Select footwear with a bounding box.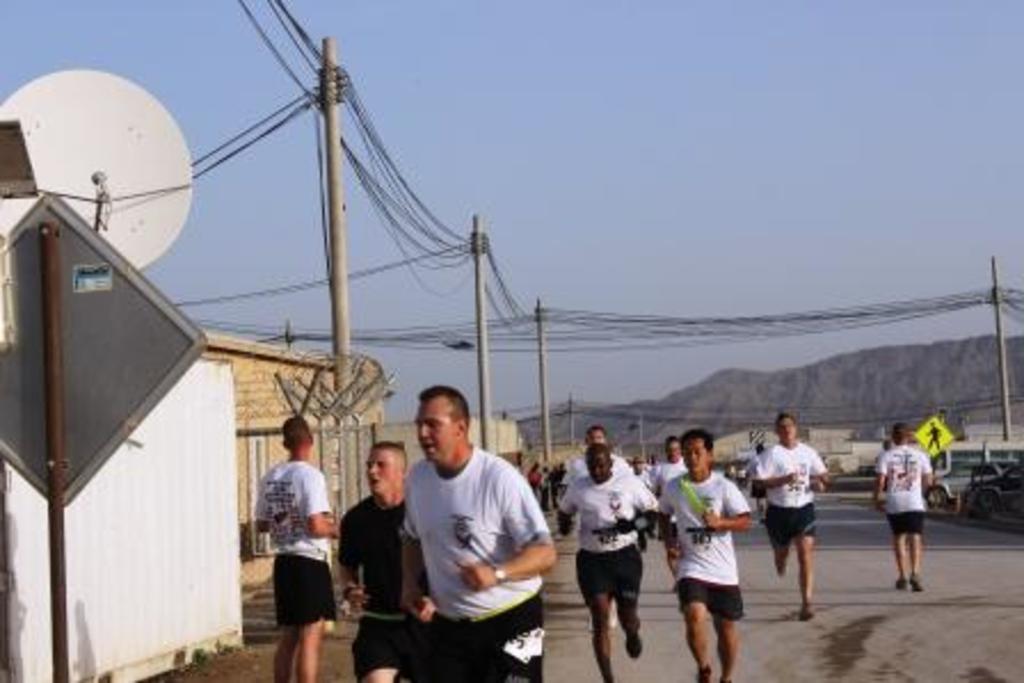
<region>800, 608, 818, 626</region>.
